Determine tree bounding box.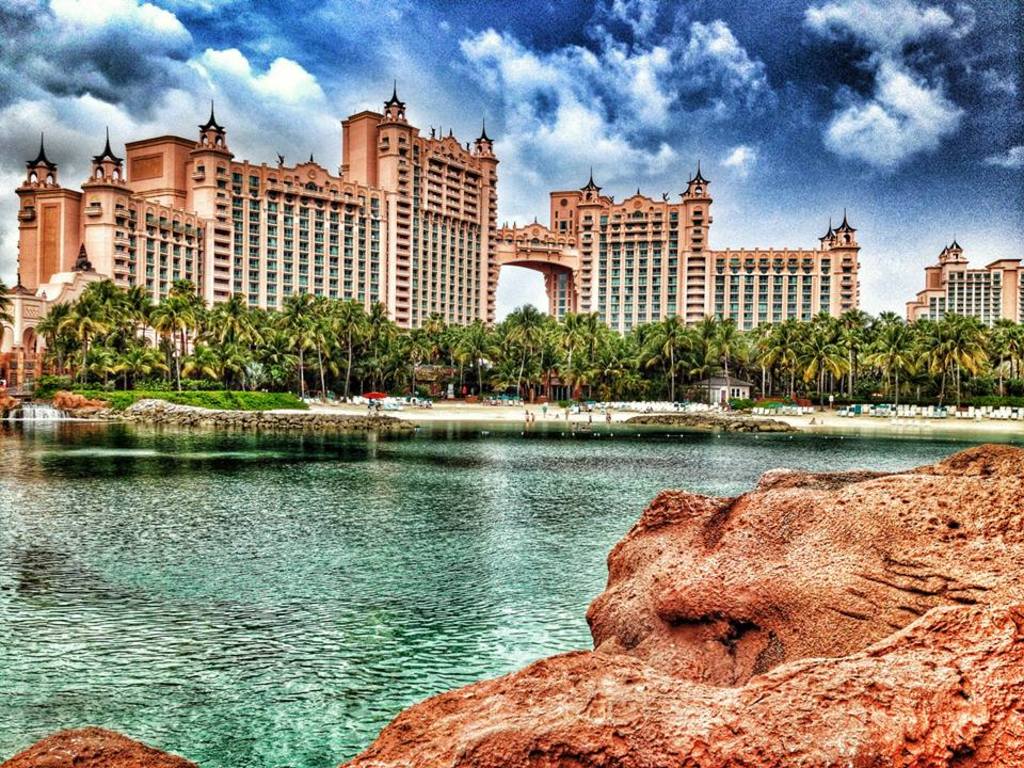
Determined: bbox=(33, 275, 138, 396).
